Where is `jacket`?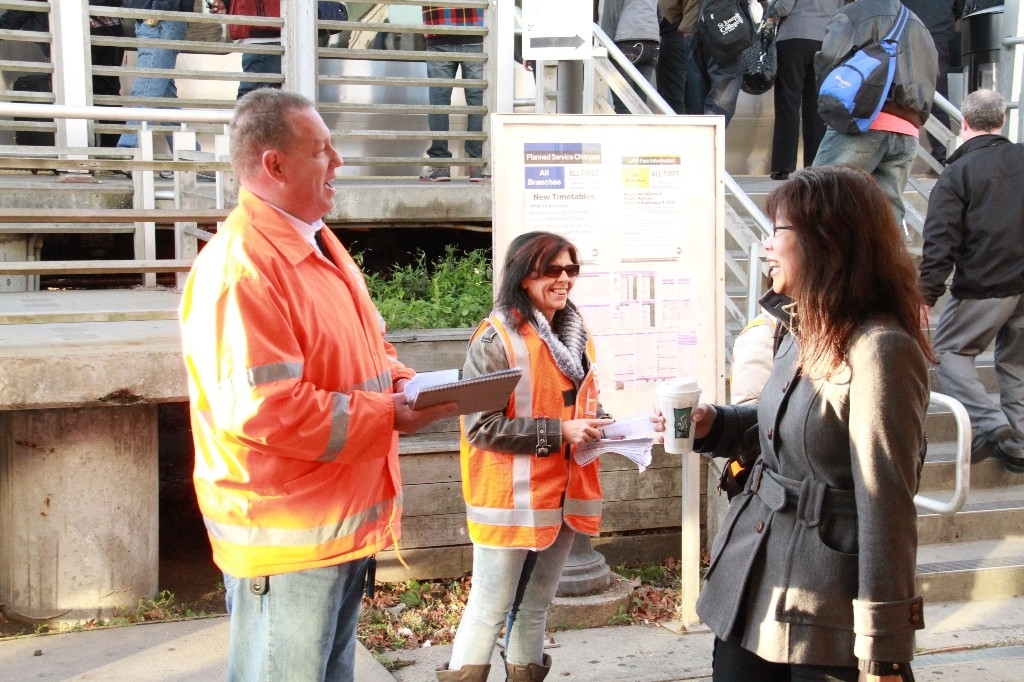
left=687, top=295, right=932, bottom=642.
